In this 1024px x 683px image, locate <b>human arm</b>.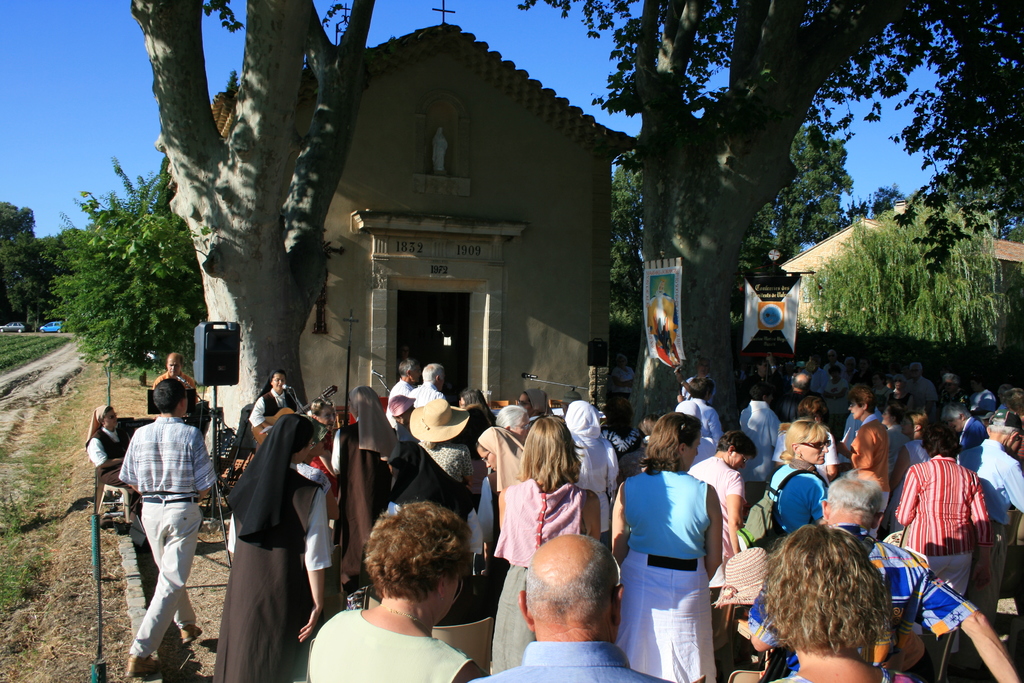
Bounding box: x1=493 y1=483 x2=513 y2=547.
